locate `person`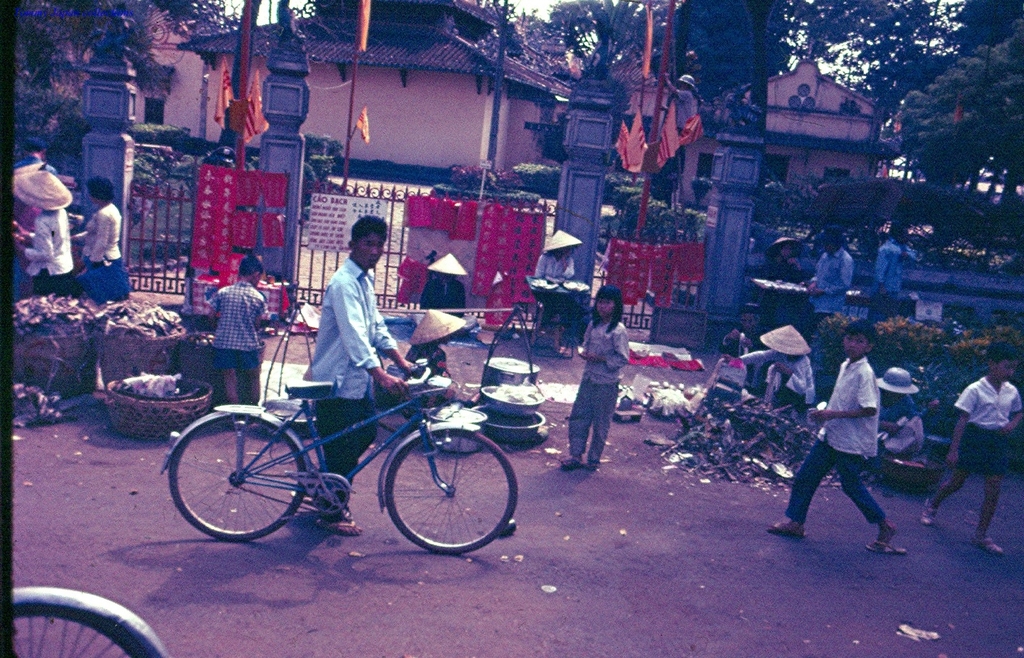
l=767, t=322, r=912, b=553
